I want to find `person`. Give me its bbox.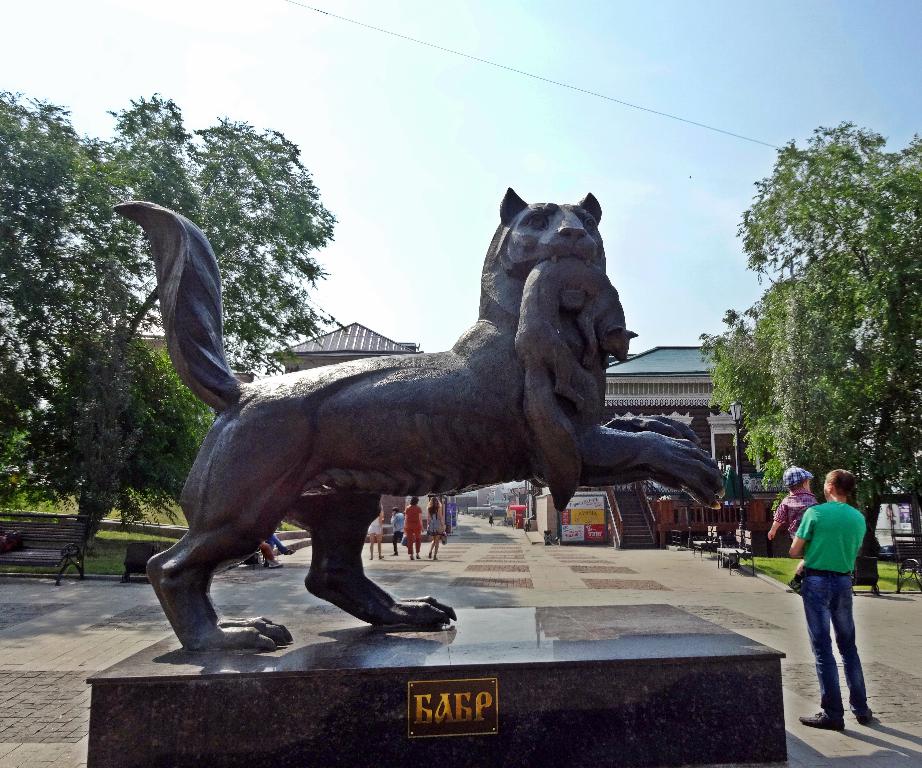
region(788, 461, 884, 732).
